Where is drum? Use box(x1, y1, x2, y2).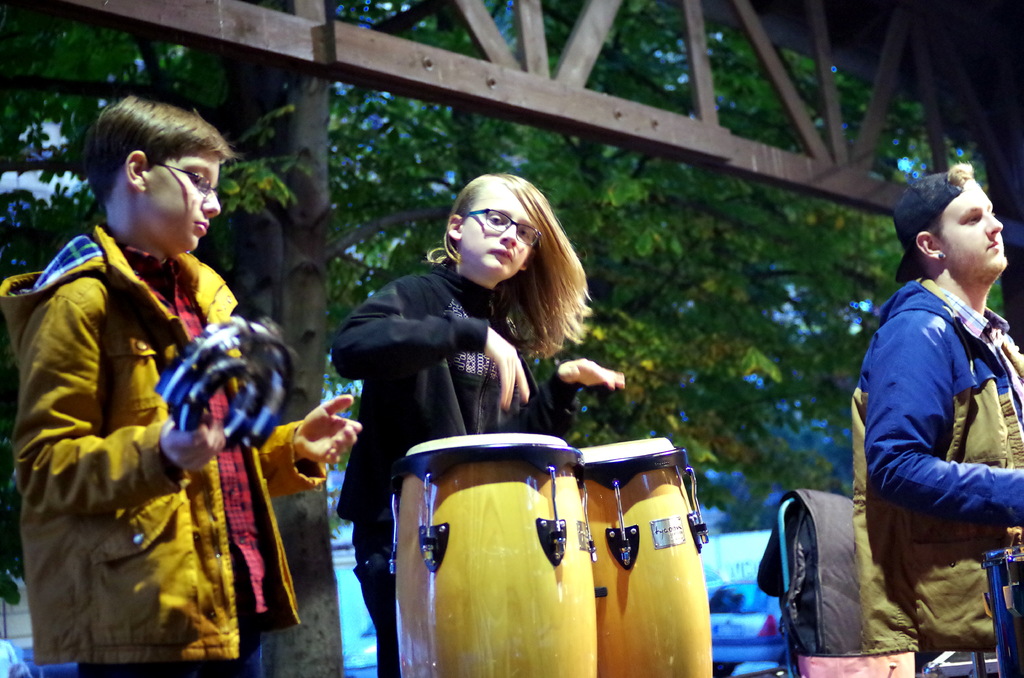
box(577, 438, 714, 677).
